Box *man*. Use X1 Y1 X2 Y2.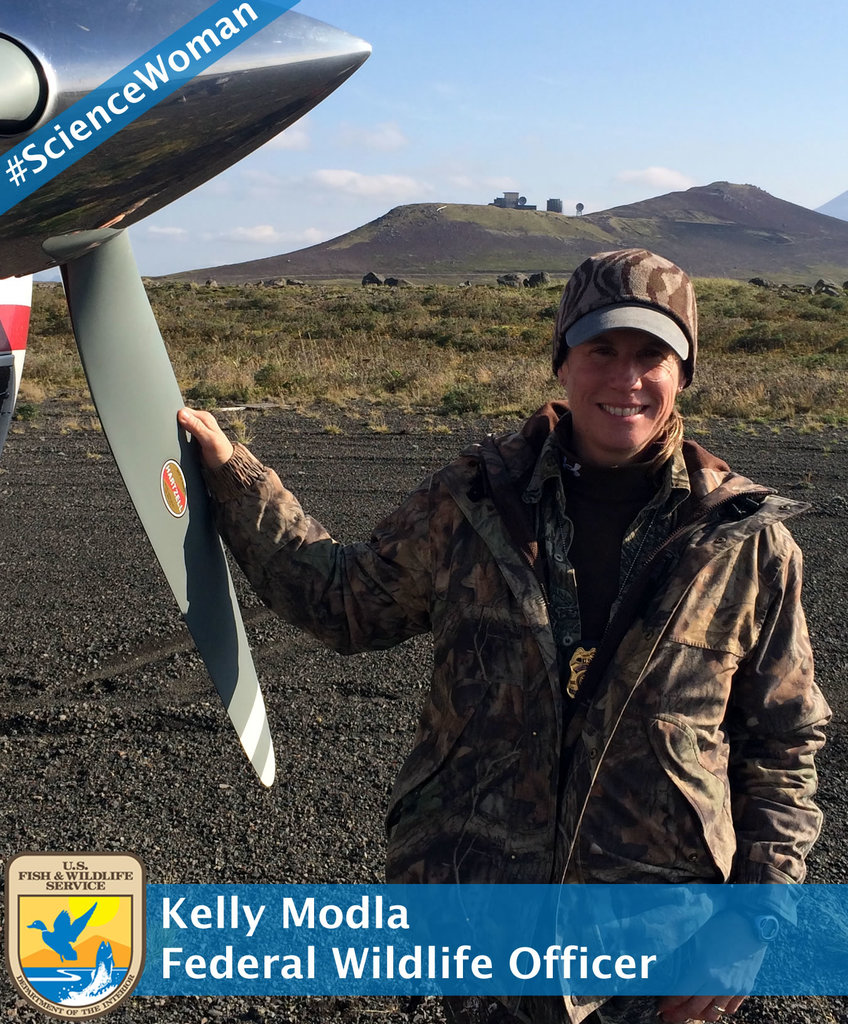
179 199 808 903.
